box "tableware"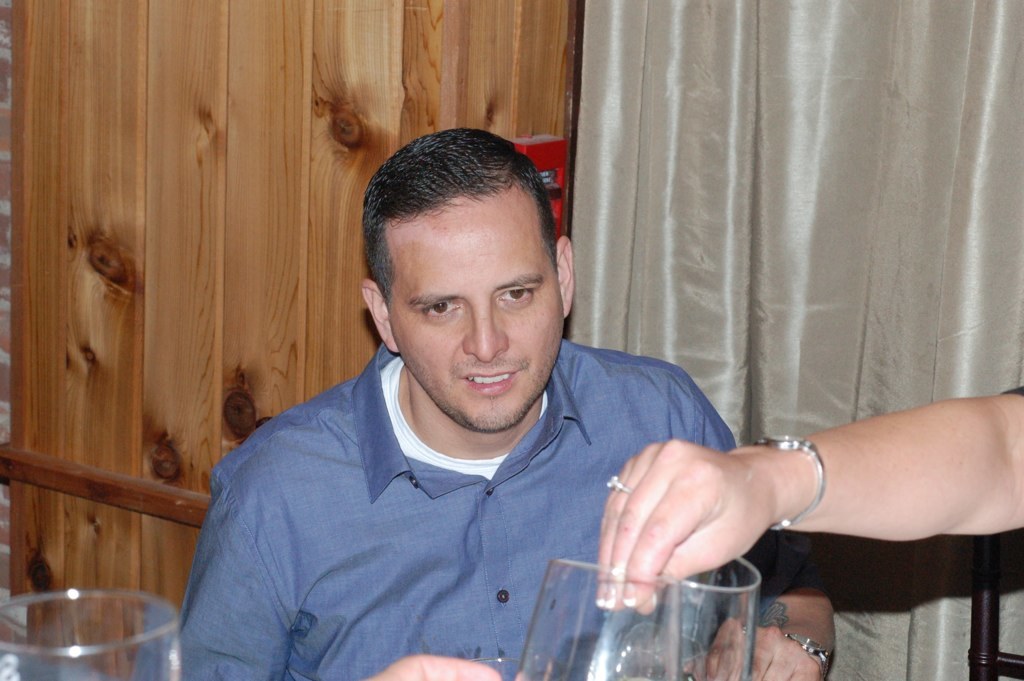
pyautogui.locateOnScreen(16, 577, 194, 666)
